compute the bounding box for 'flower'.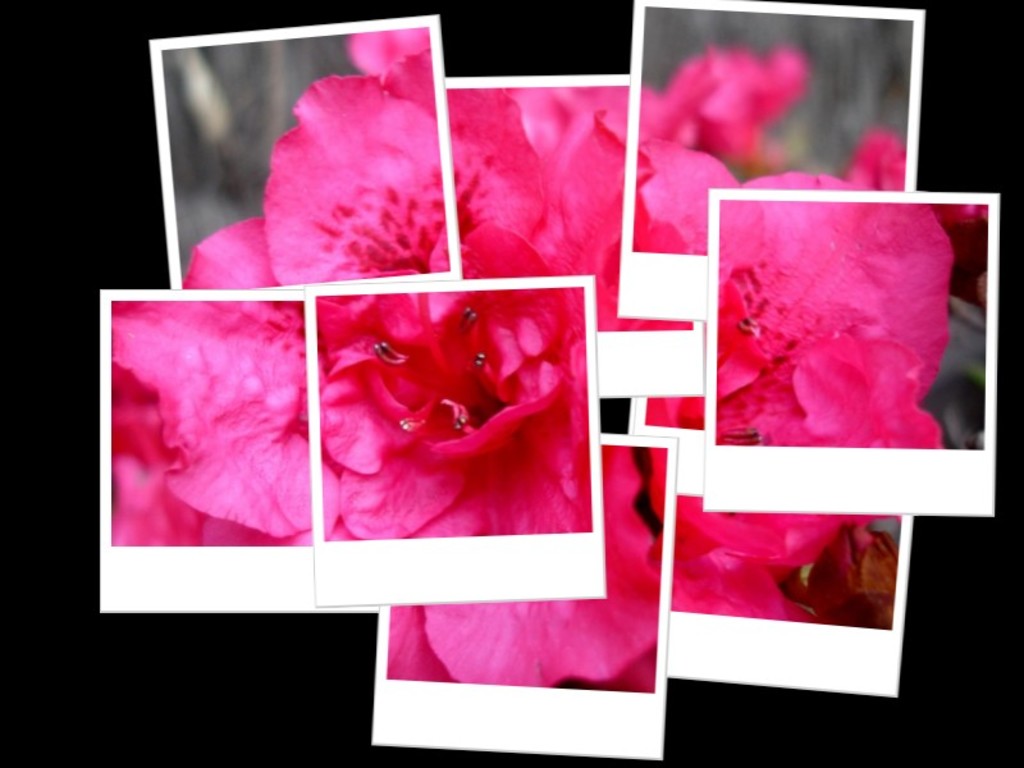
detection(448, 90, 690, 329).
